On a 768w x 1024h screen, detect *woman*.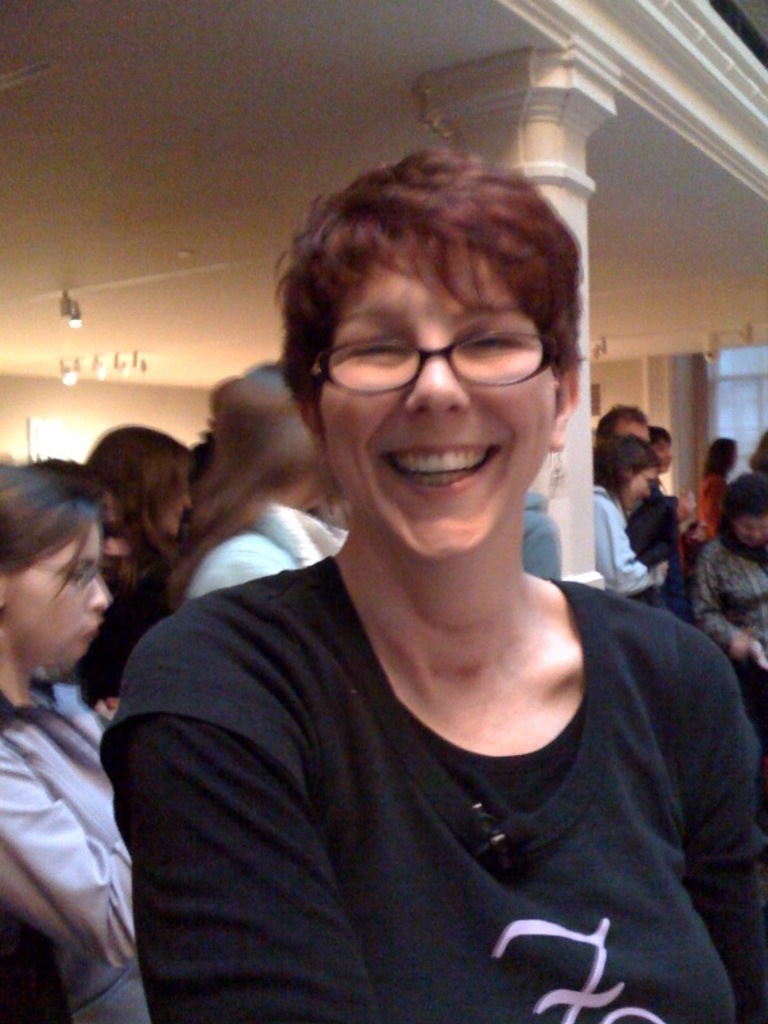
73, 420, 188, 705.
